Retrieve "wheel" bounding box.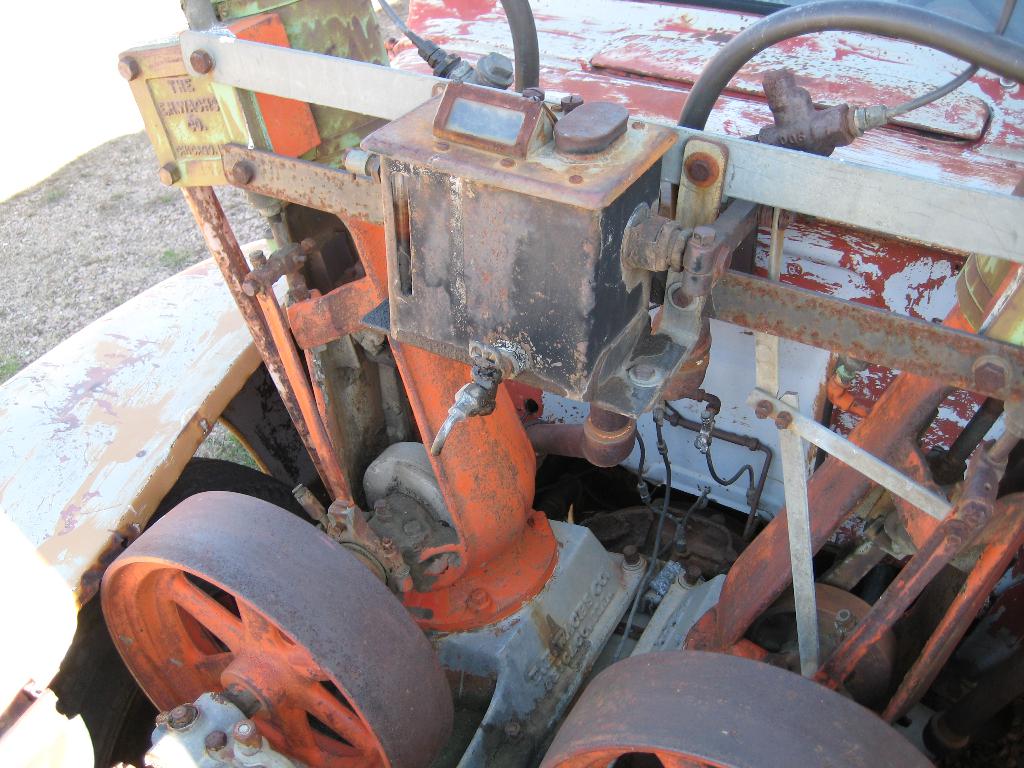
Bounding box: {"left": 541, "top": 651, "right": 934, "bottom": 767}.
